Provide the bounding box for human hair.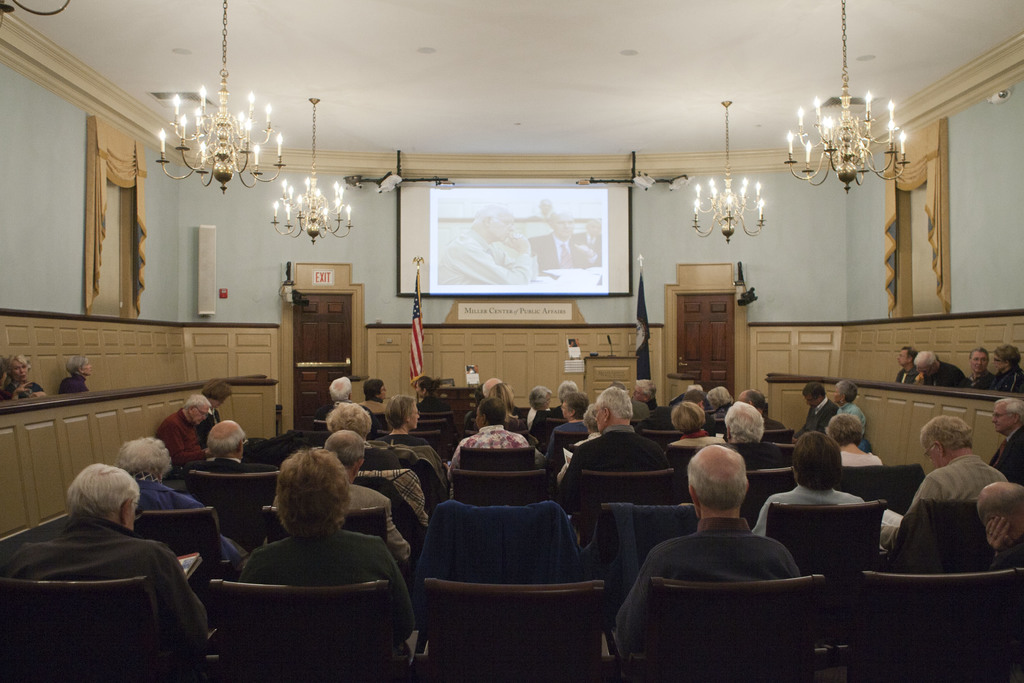
x1=320, y1=429, x2=362, y2=462.
